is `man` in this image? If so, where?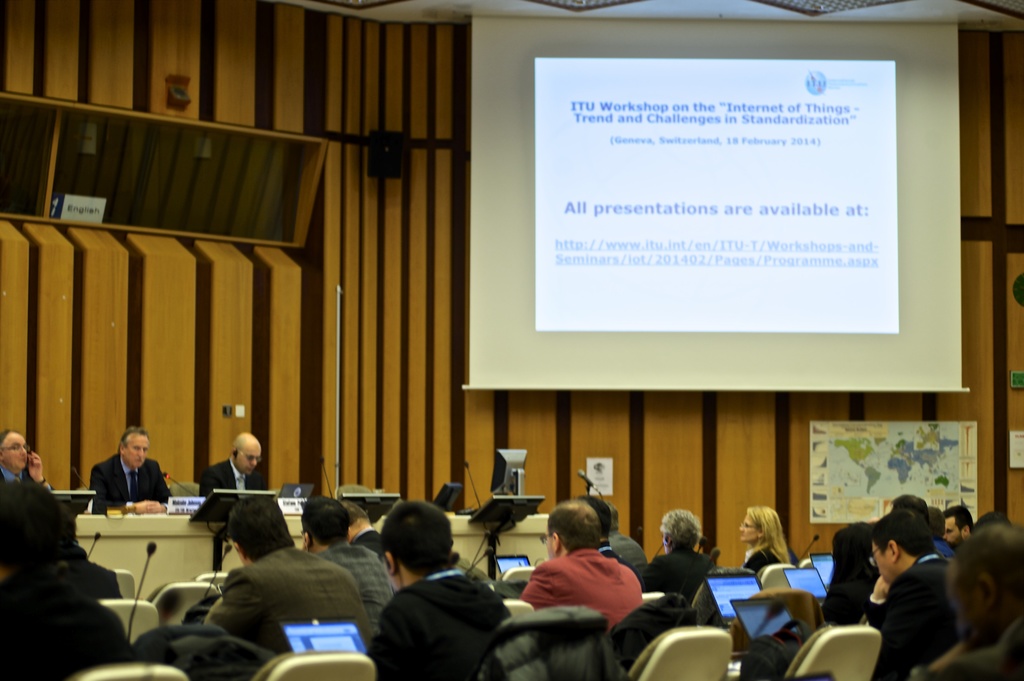
Yes, at 639:508:716:603.
